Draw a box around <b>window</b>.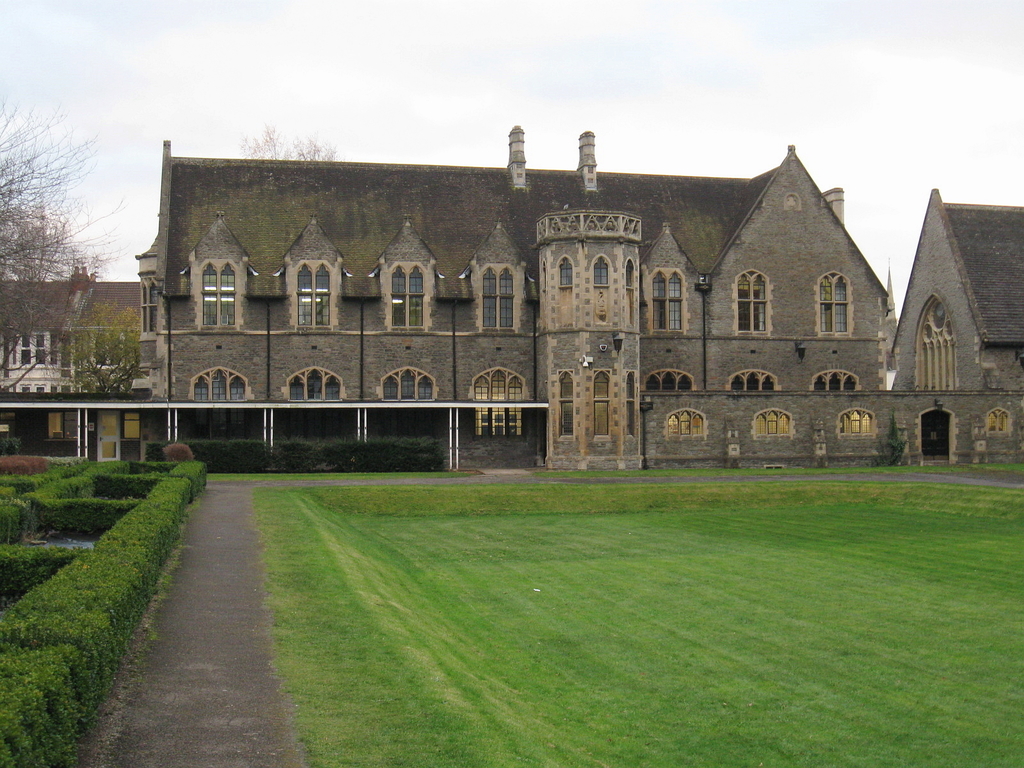
[left=669, top=412, right=703, bottom=440].
